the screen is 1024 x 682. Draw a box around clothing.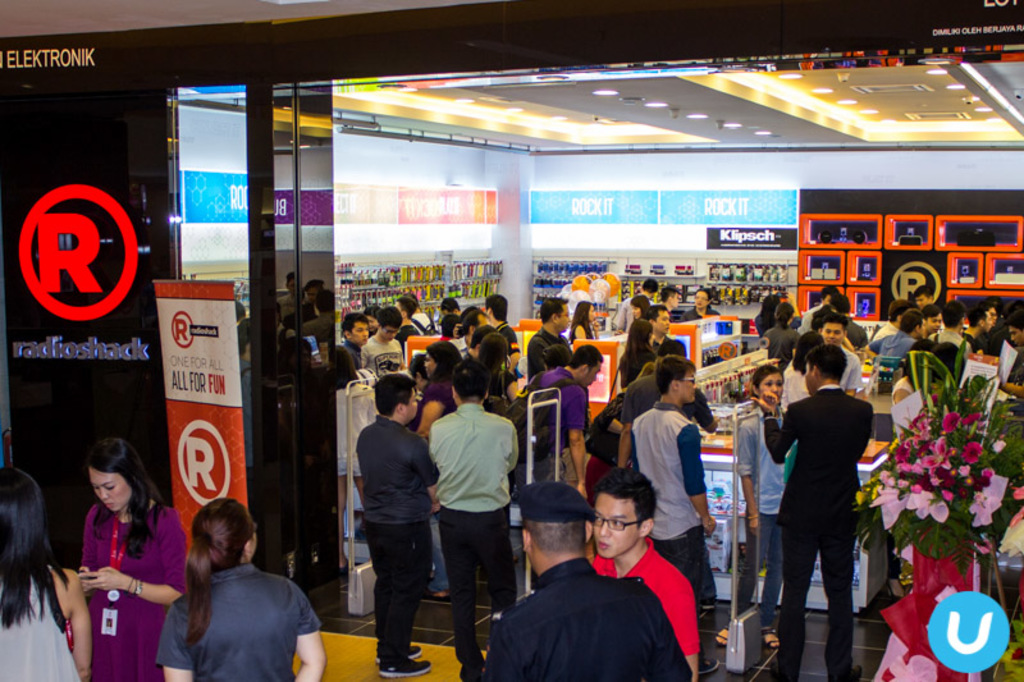
detection(736, 406, 788, 624).
